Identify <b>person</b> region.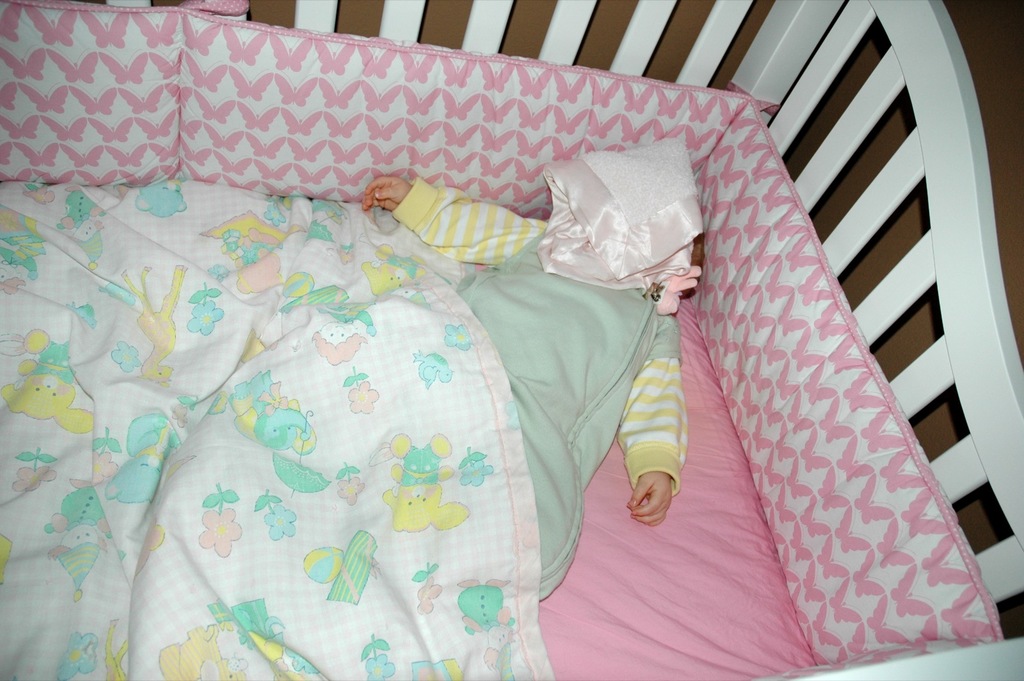
Region: <region>106, 0, 909, 671</region>.
